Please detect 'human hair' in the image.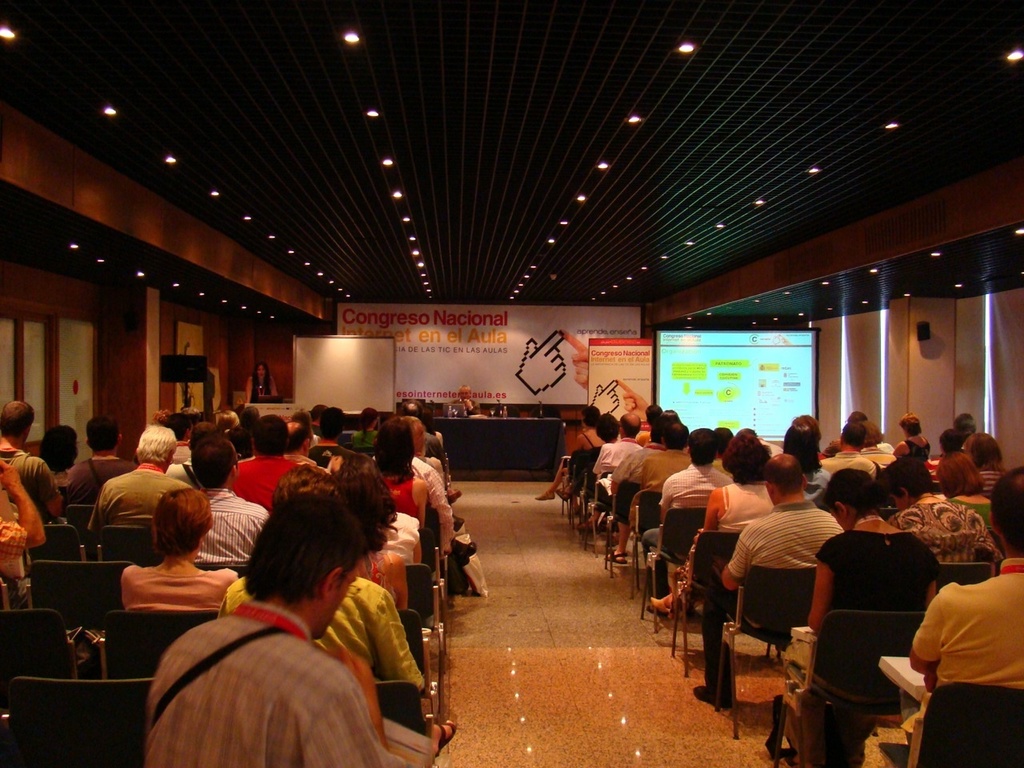
<region>662, 406, 682, 421</region>.
